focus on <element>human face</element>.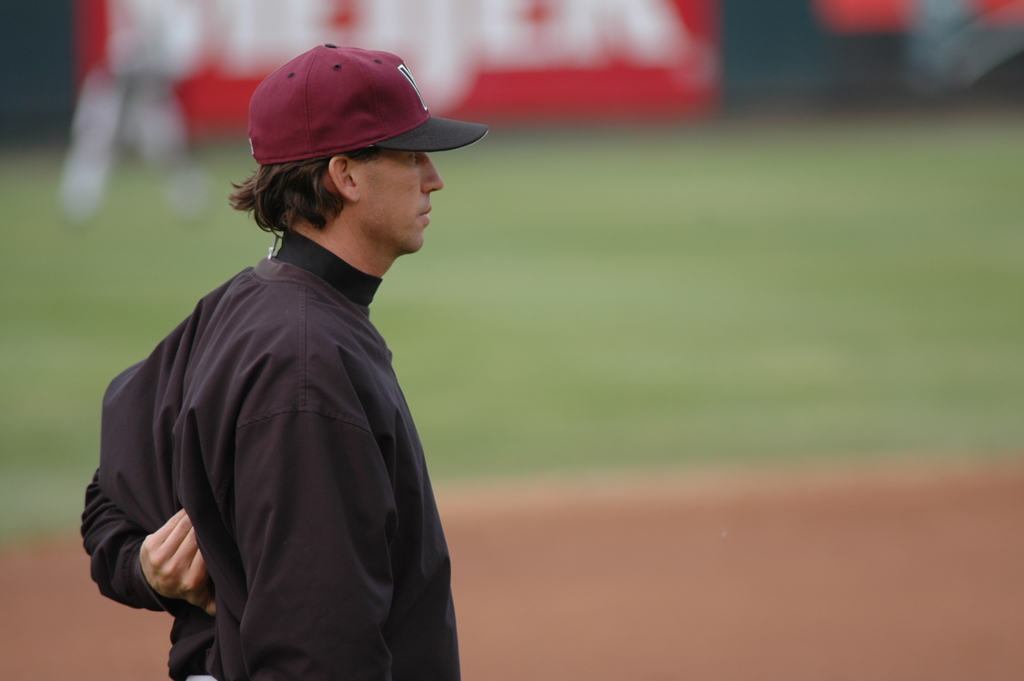
Focused at [349, 143, 445, 256].
